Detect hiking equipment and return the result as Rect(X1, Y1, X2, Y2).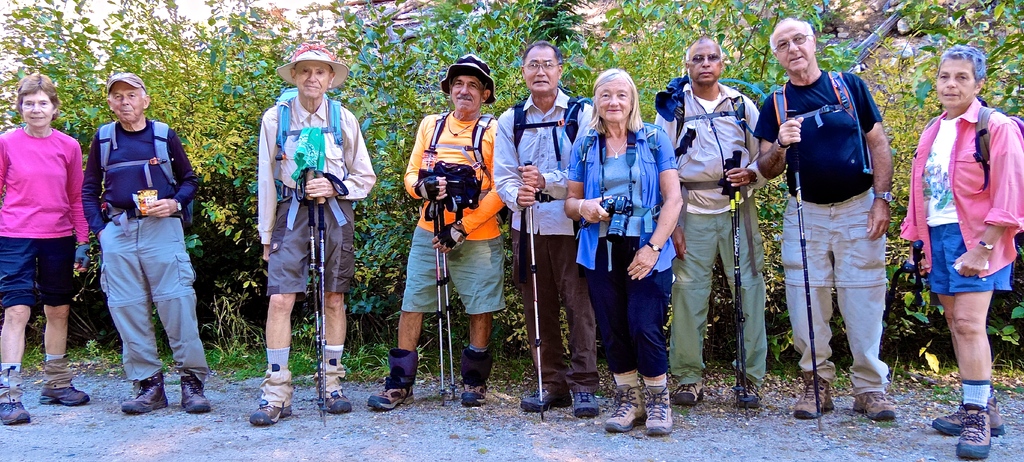
Rect(905, 235, 922, 294).
